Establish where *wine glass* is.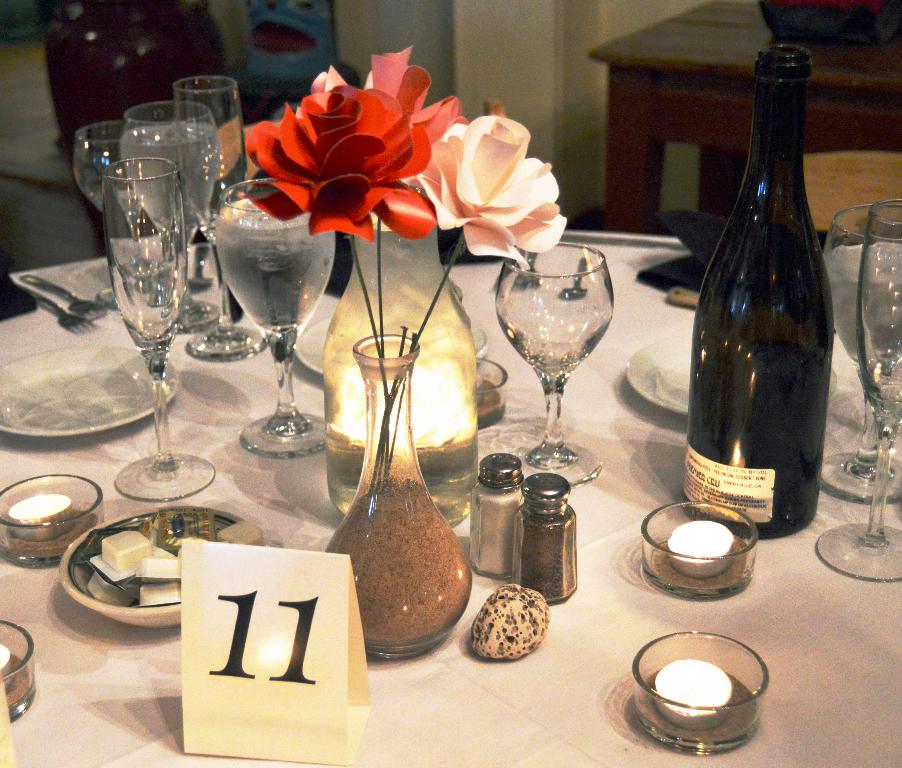
Established at [left=493, top=242, right=615, bottom=490].
